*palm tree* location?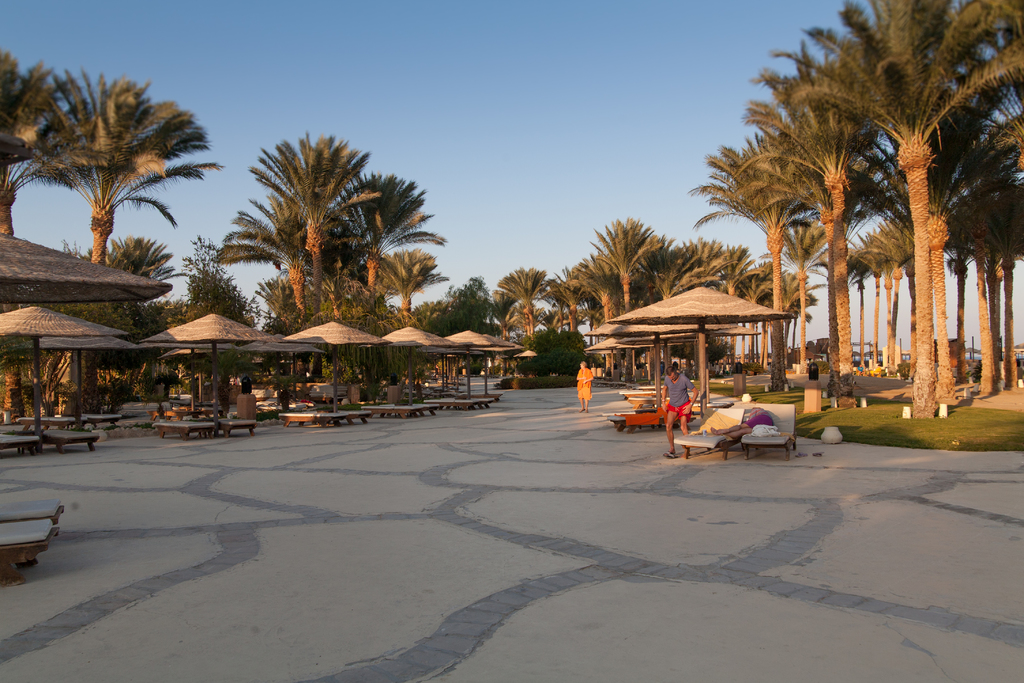
<region>504, 272, 536, 359</region>
